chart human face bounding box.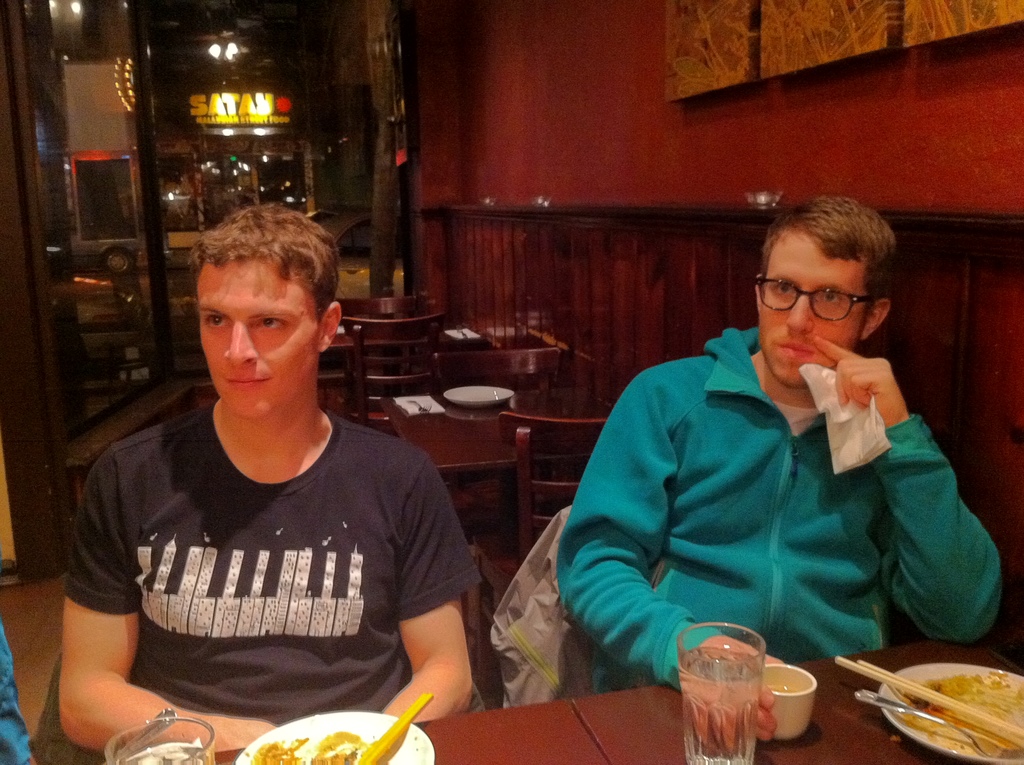
Charted: <region>758, 223, 869, 383</region>.
